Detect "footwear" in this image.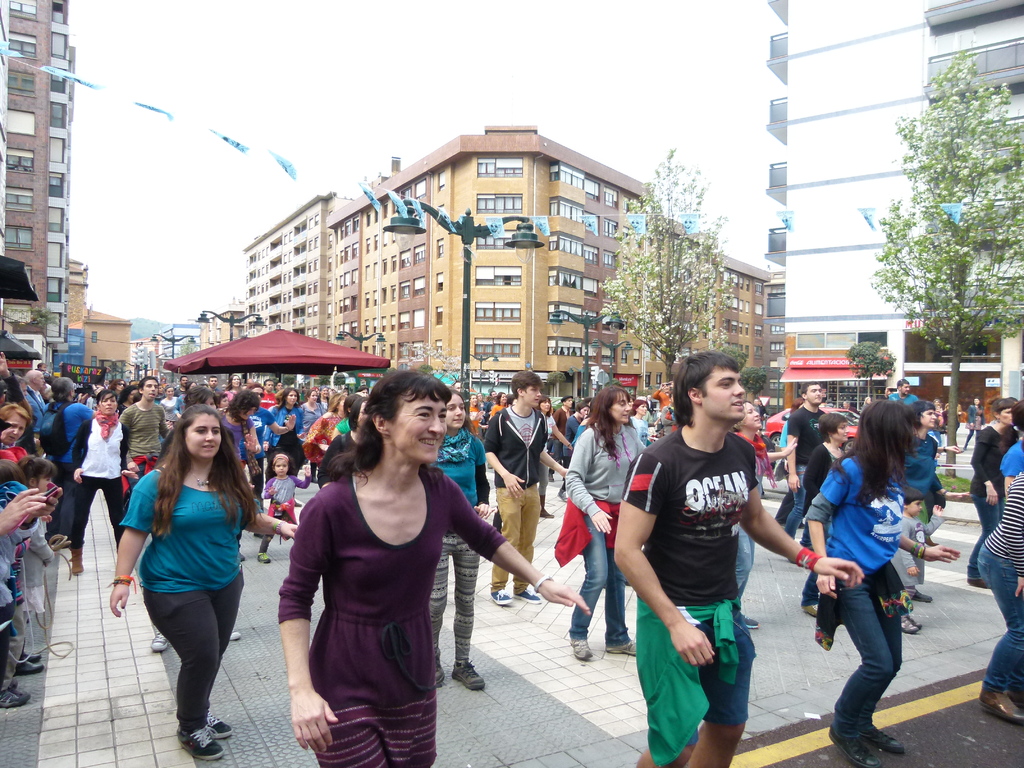
Detection: box=[828, 724, 877, 767].
